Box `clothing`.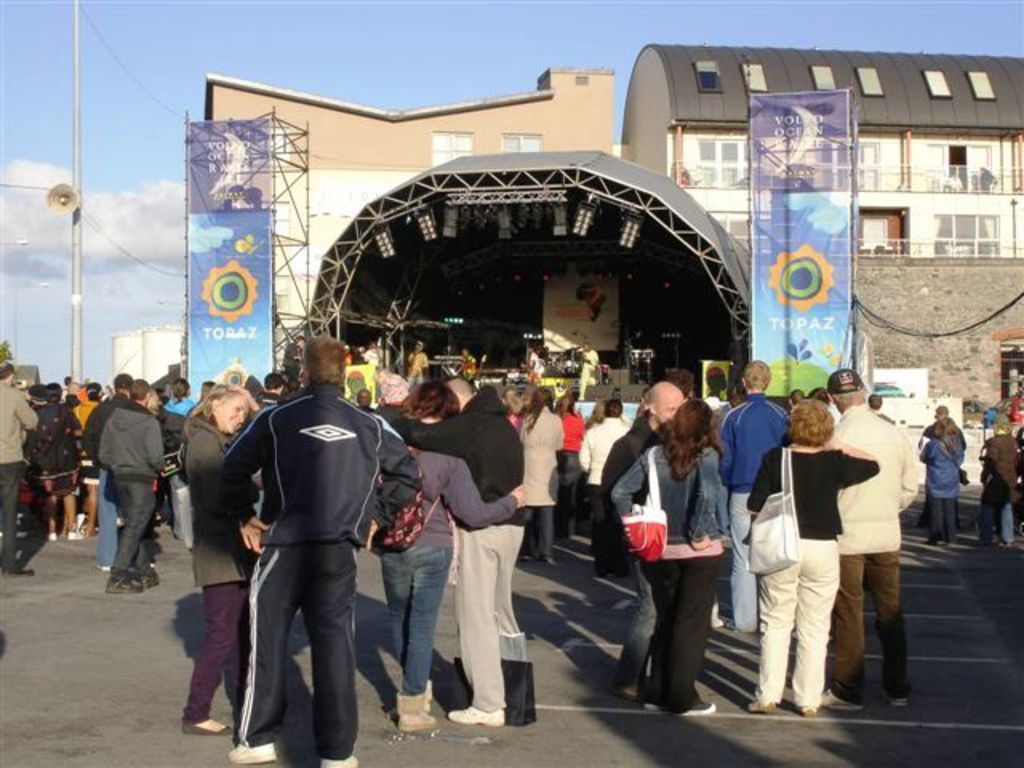
detection(715, 397, 782, 632).
